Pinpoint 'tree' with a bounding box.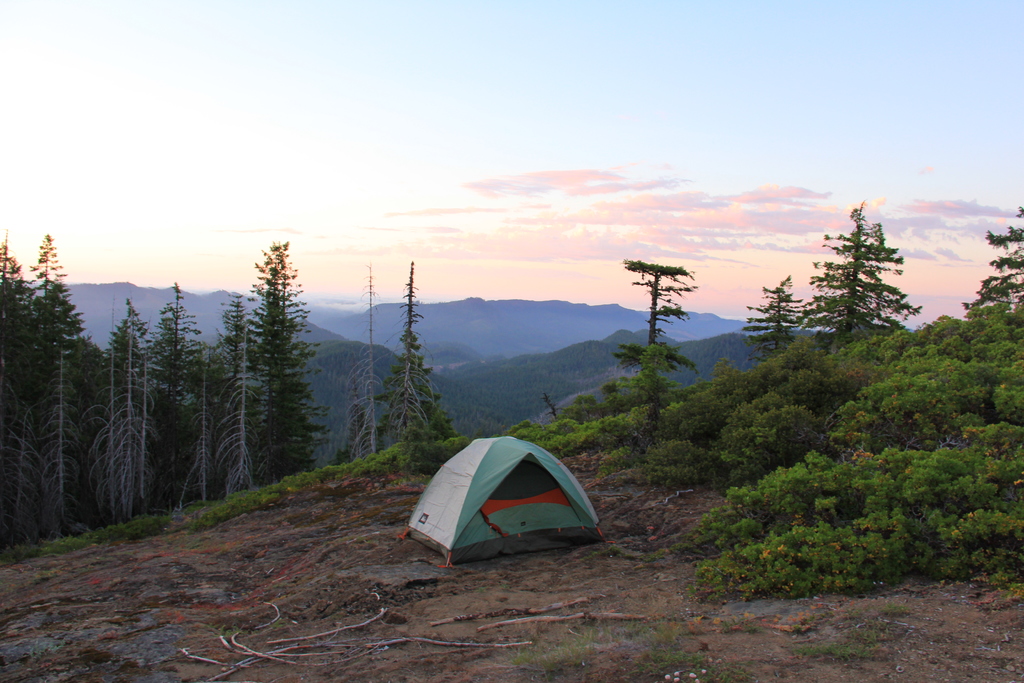
crop(602, 257, 700, 451).
